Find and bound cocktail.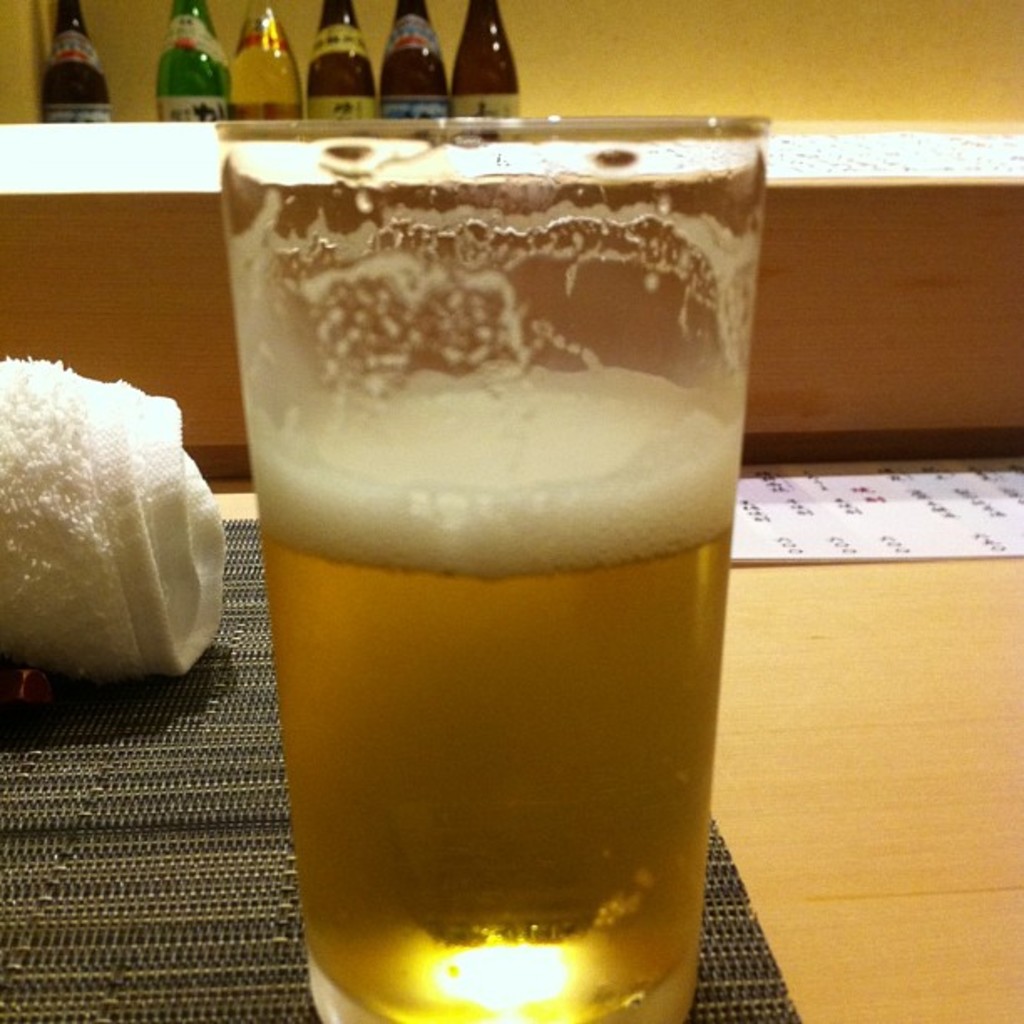
Bound: select_region(221, 110, 768, 1022).
